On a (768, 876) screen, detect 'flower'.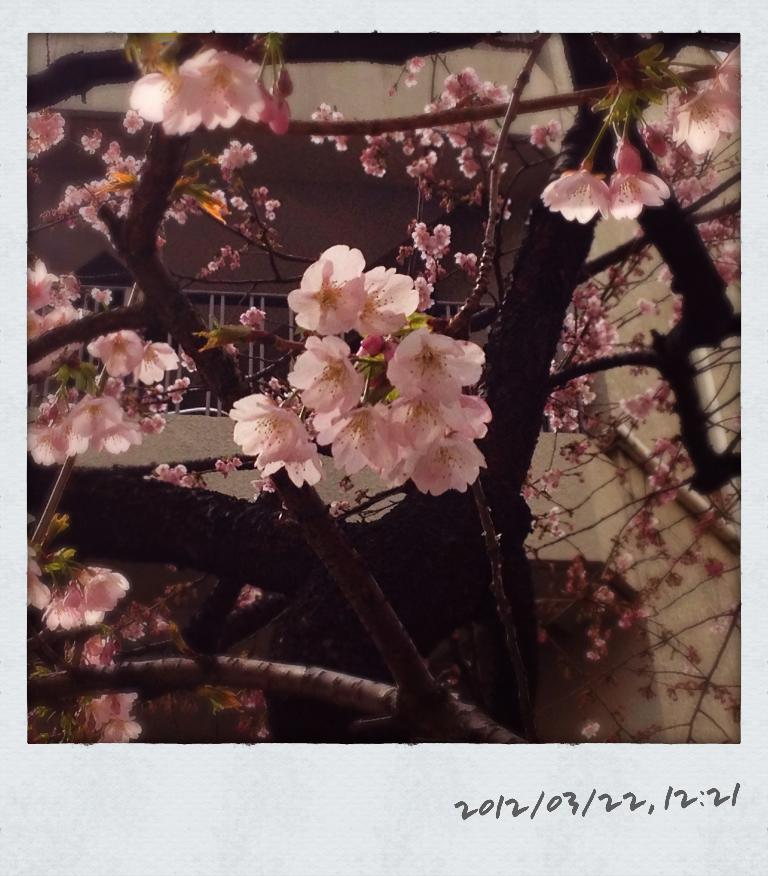
[366,126,407,146].
